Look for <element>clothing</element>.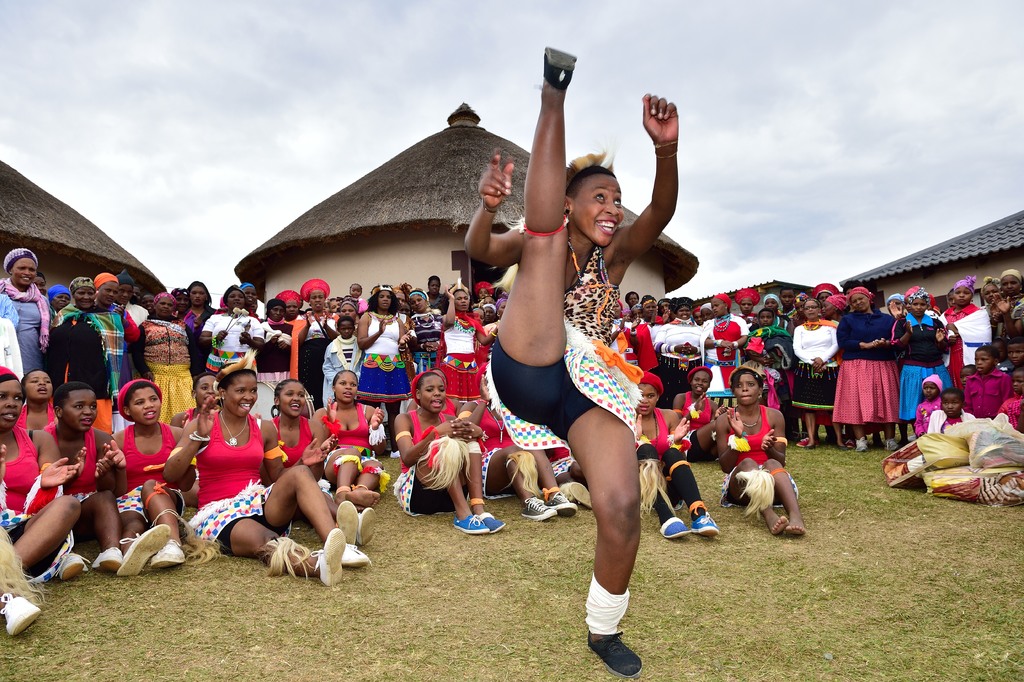
Found: {"left": 179, "top": 304, "right": 212, "bottom": 387}.
